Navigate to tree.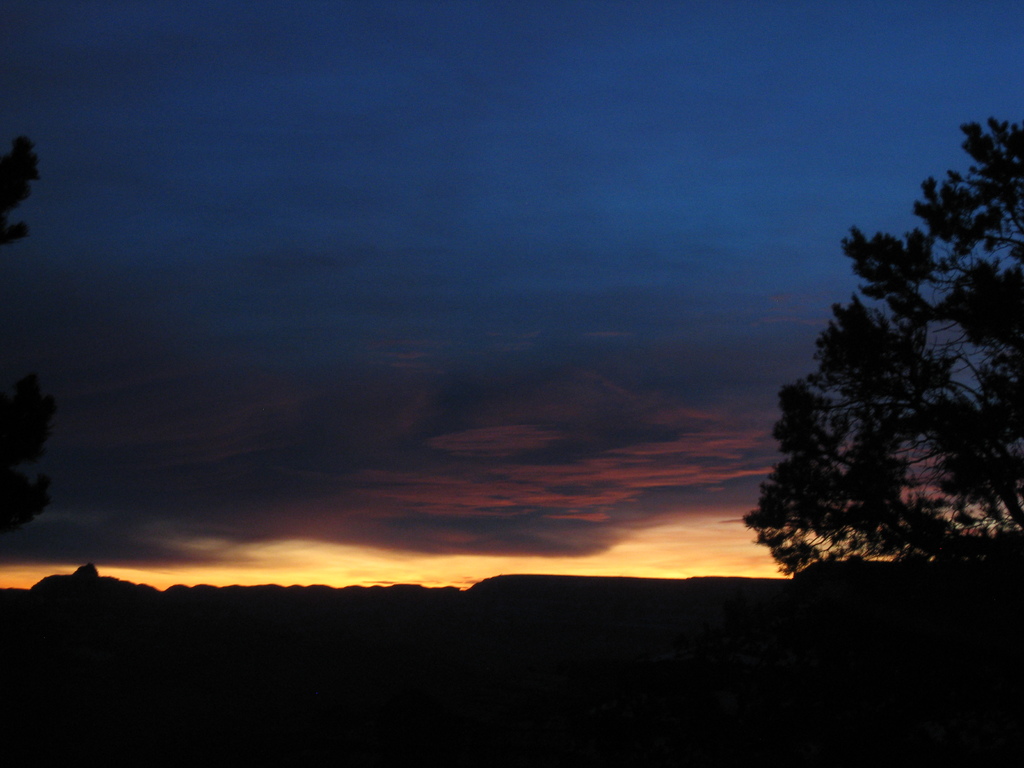
Navigation target: <region>755, 140, 1004, 613</region>.
